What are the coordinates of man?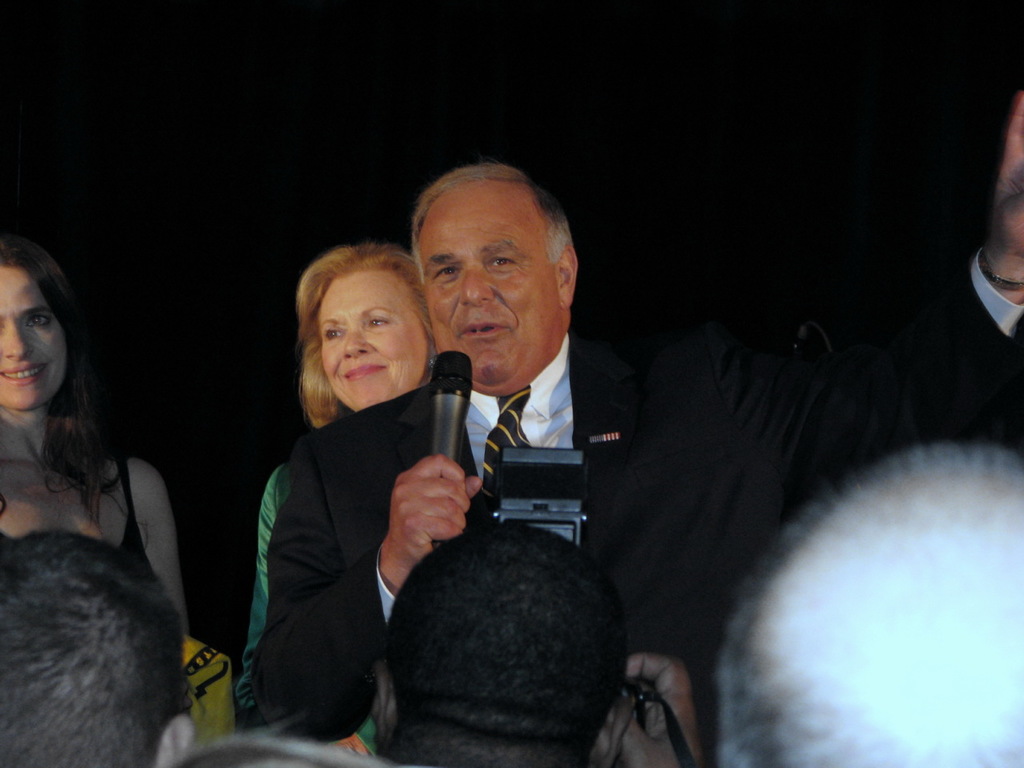
Rect(368, 522, 702, 767).
